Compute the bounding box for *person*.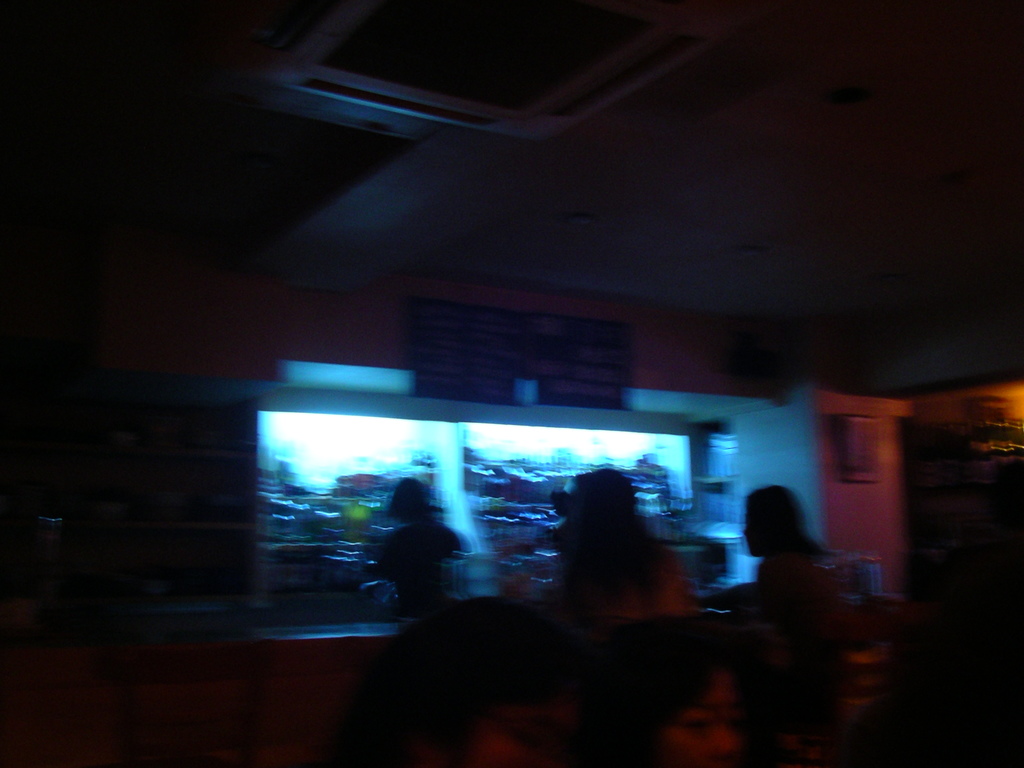
361,447,463,739.
